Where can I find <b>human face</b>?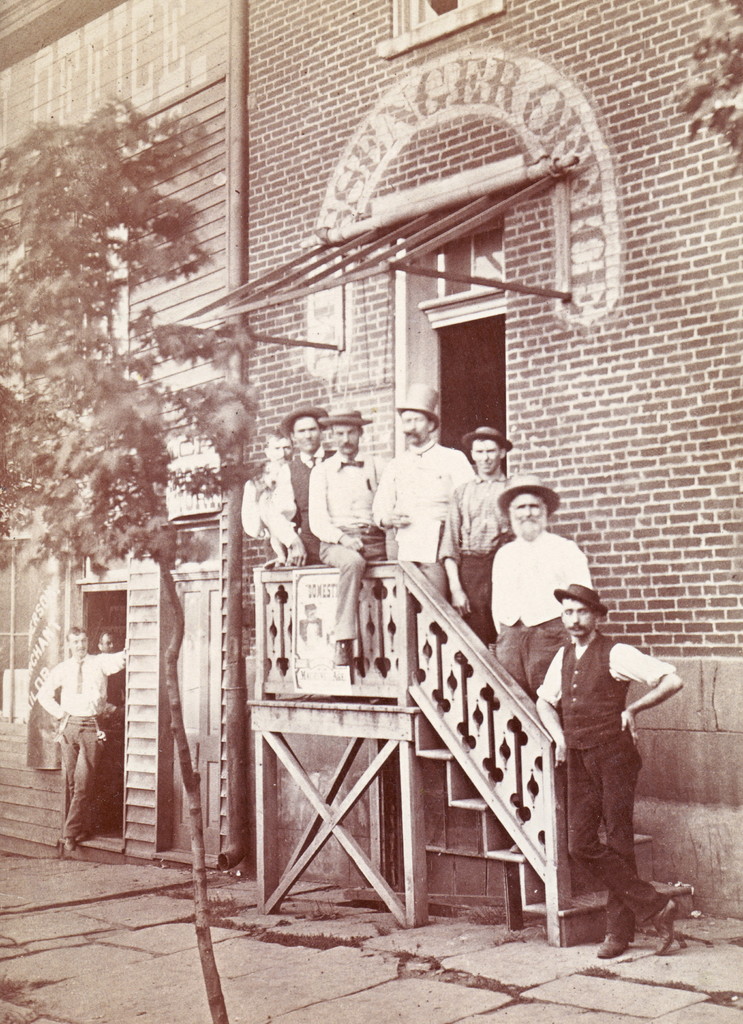
You can find it at 329/425/357/455.
